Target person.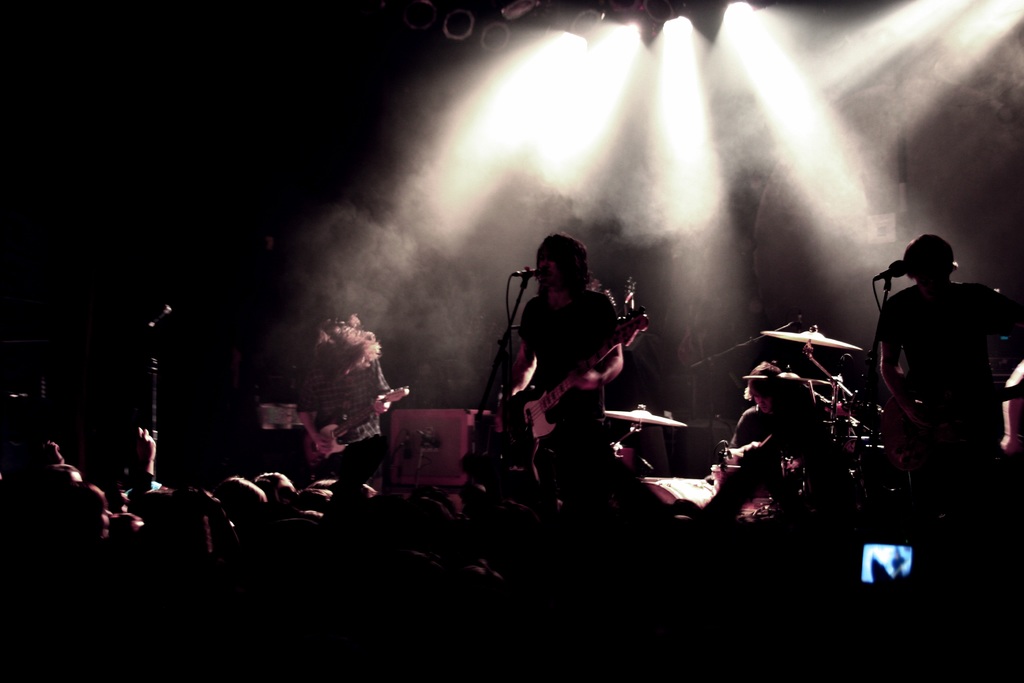
Target region: <box>294,309,409,477</box>.
